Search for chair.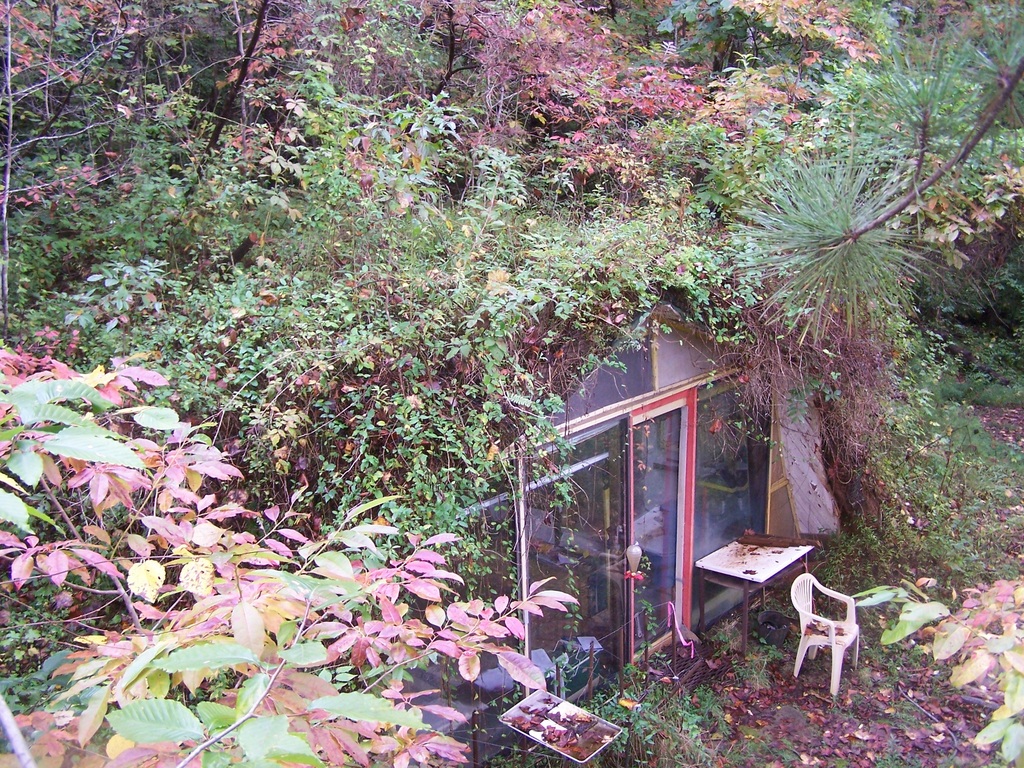
Found at [left=792, top=567, right=882, bottom=705].
